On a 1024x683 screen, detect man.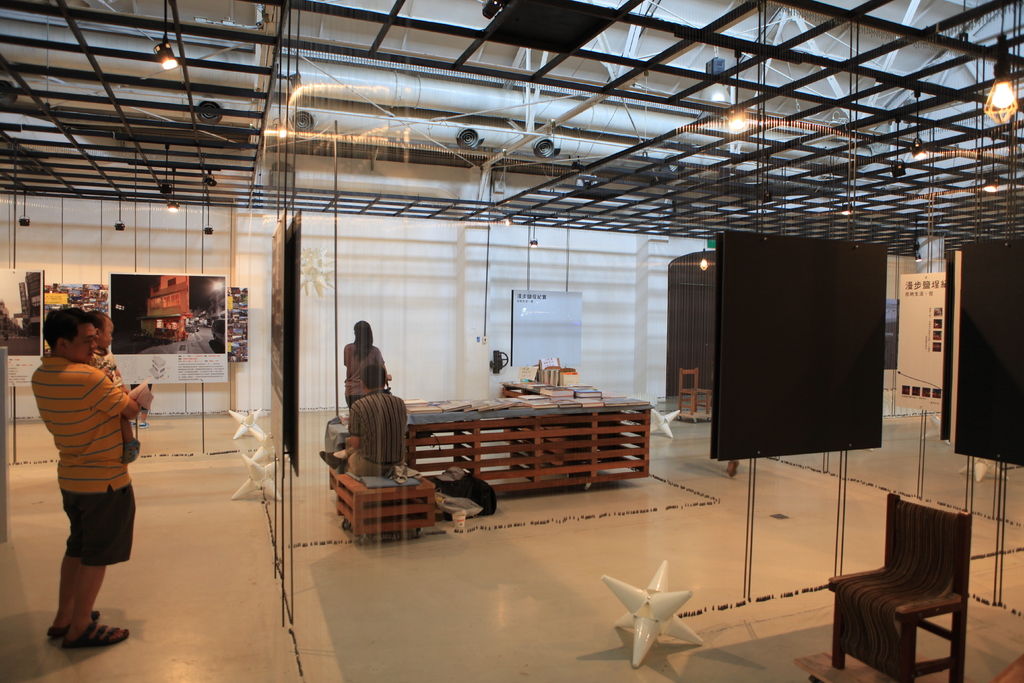
Rect(25, 298, 152, 650).
